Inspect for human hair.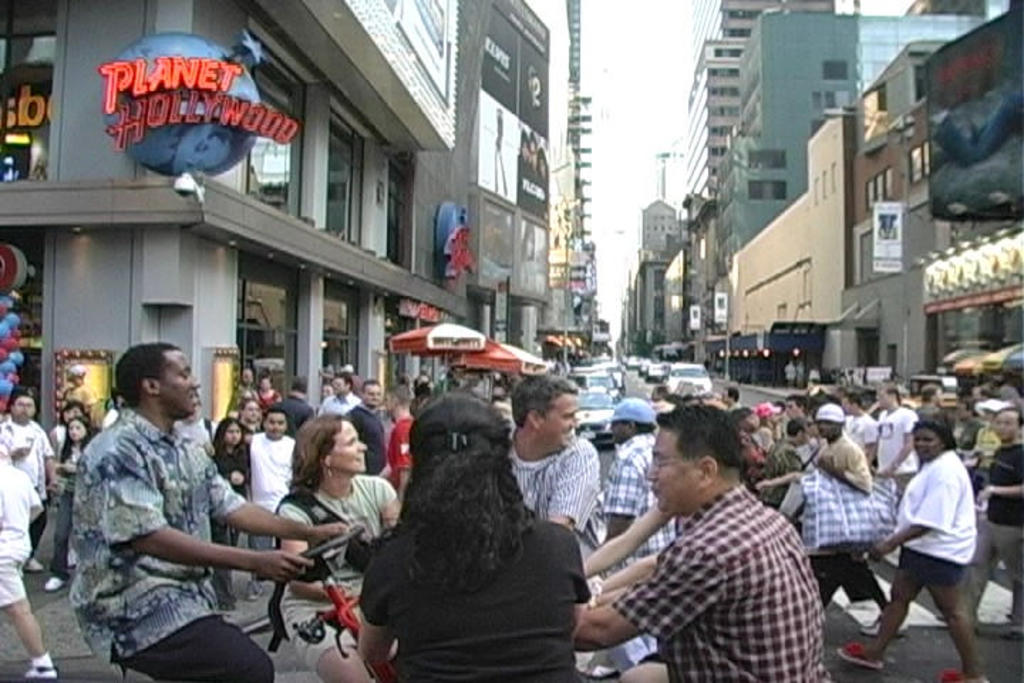
Inspection: x1=650 y1=401 x2=744 y2=468.
